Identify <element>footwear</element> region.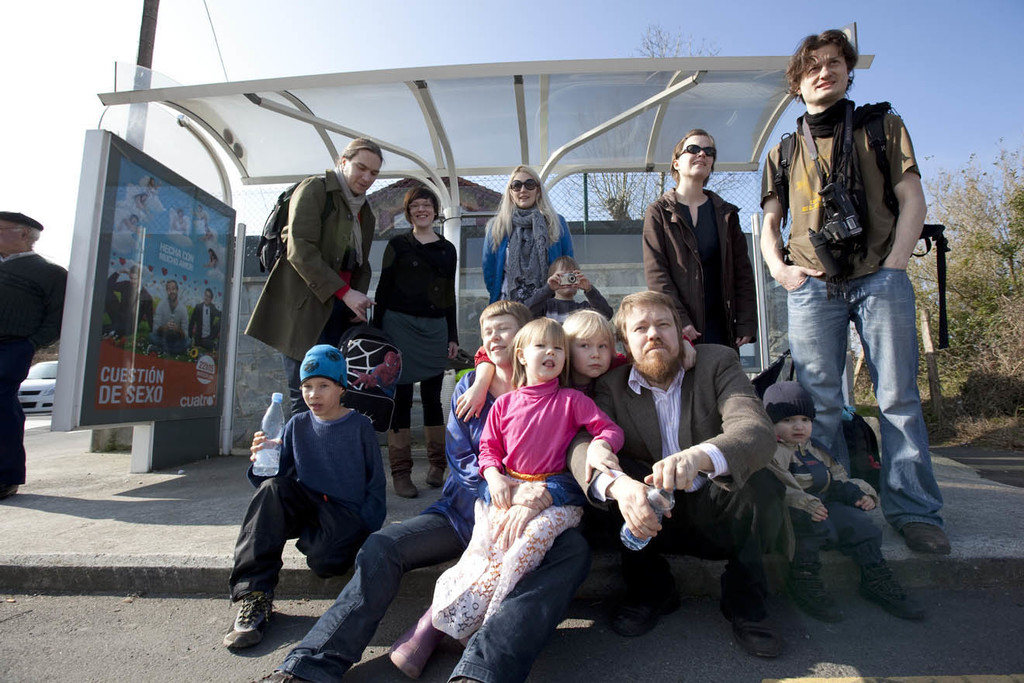
Region: 613 607 656 639.
